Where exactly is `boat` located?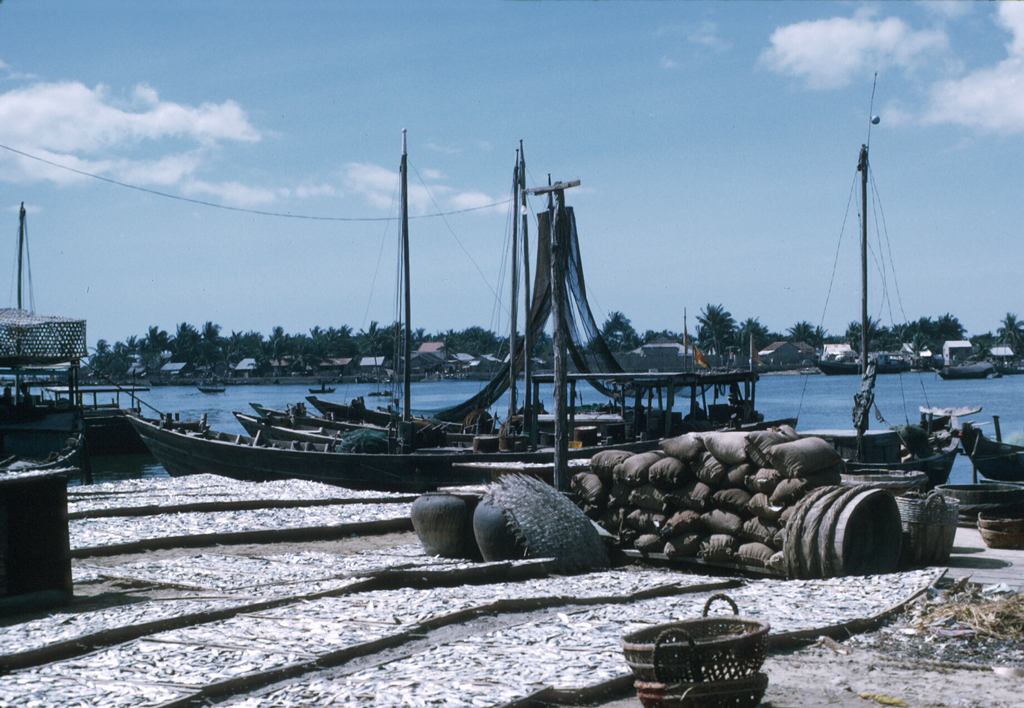
Its bounding box is region(937, 362, 998, 378).
